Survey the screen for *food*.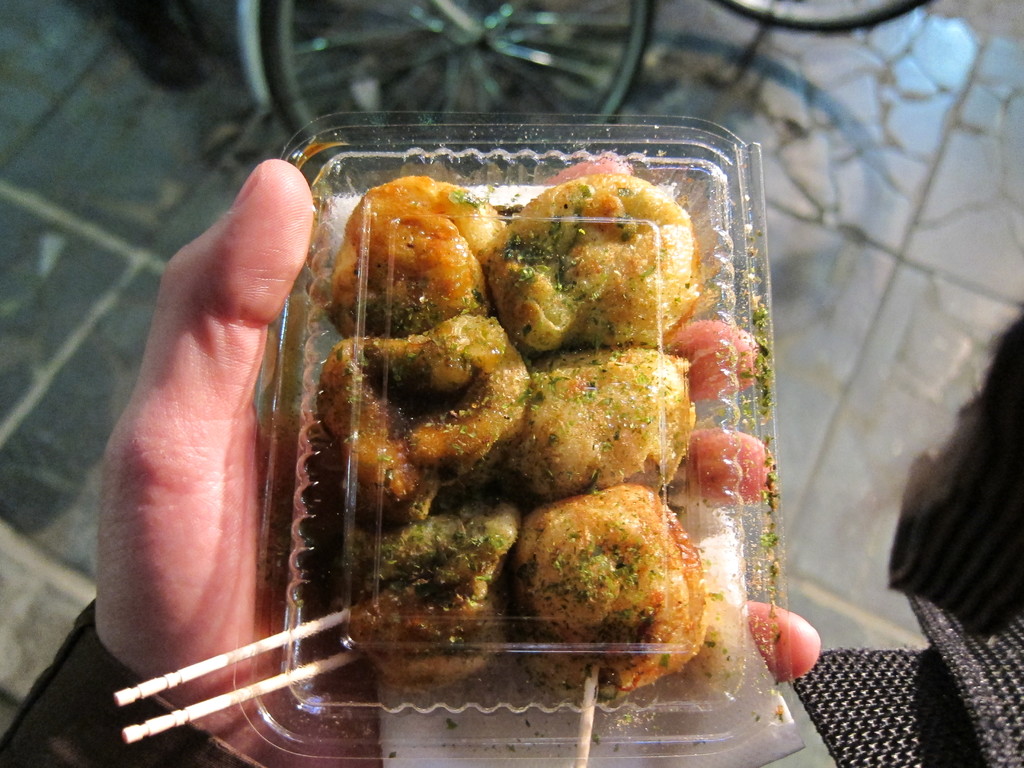
Survey found: (left=340, top=500, right=521, bottom=694).
